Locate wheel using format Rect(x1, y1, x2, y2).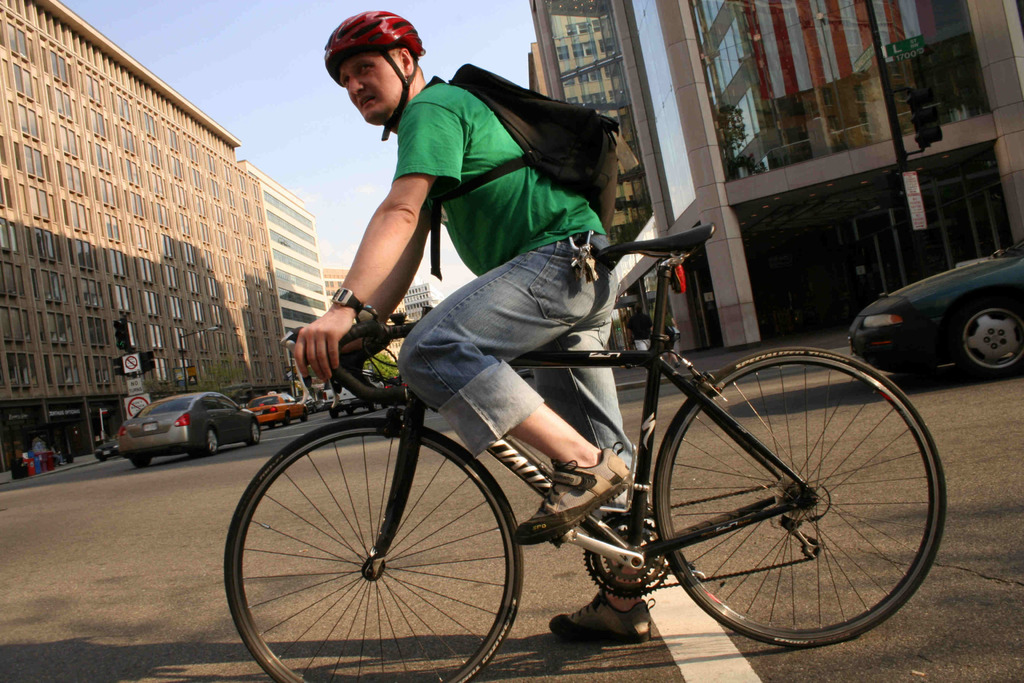
Rect(202, 423, 227, 458).
